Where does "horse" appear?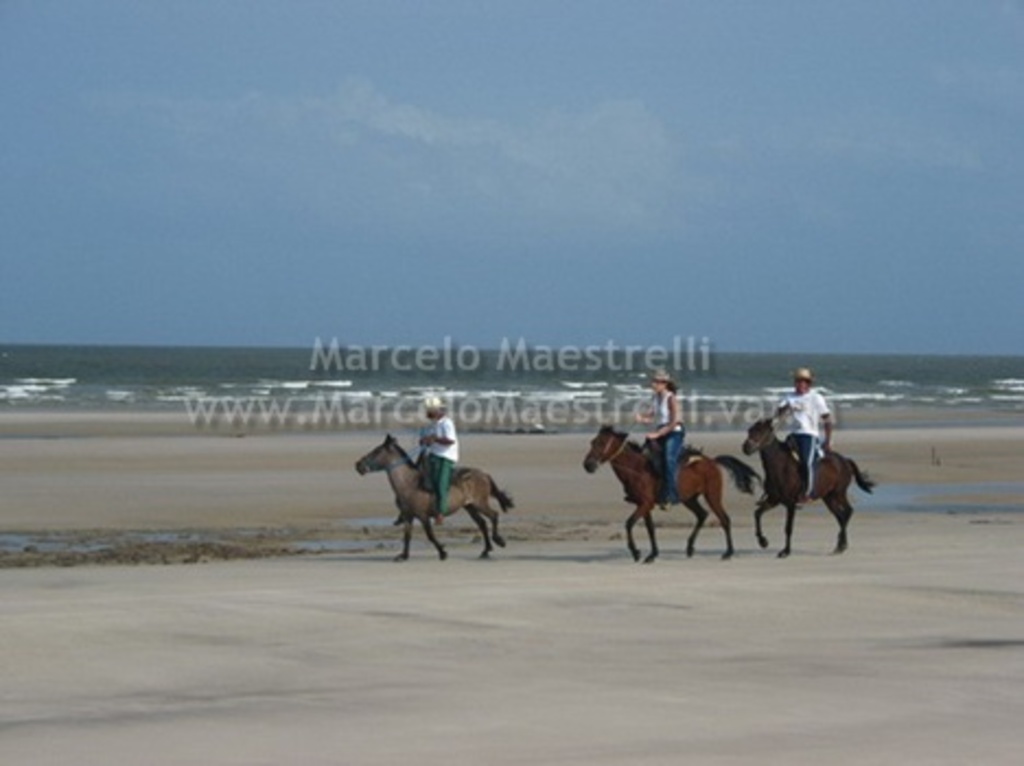
Appears at (742, 414, 882, 560).
